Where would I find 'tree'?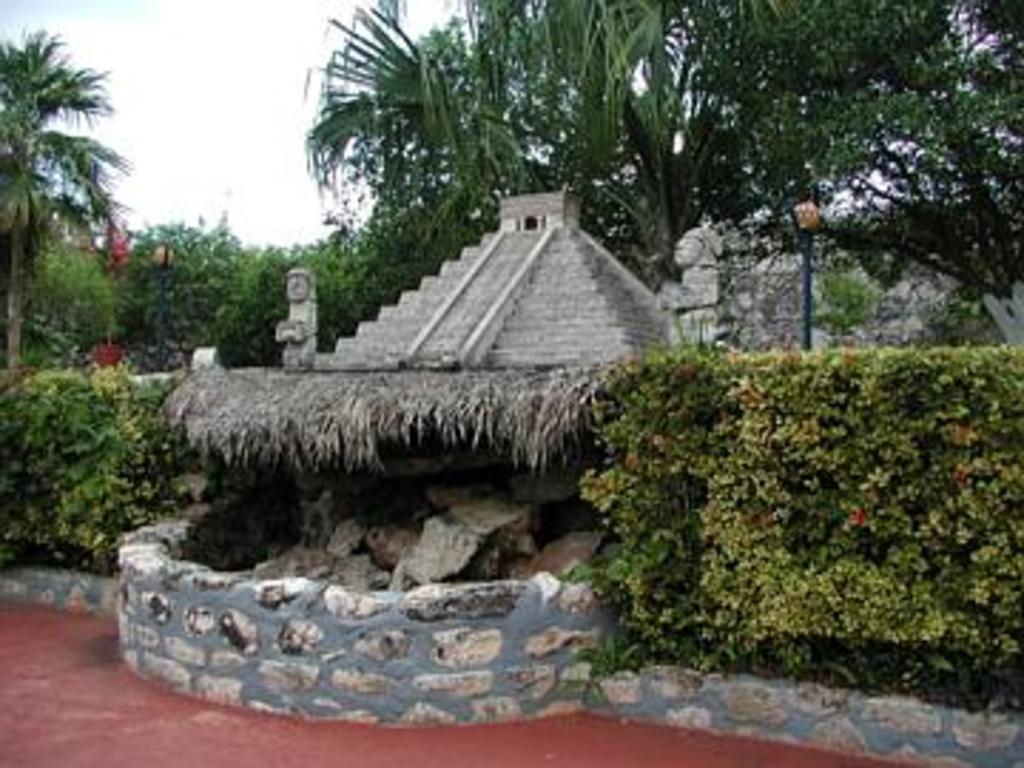
At [0, 23, 125, 444].
